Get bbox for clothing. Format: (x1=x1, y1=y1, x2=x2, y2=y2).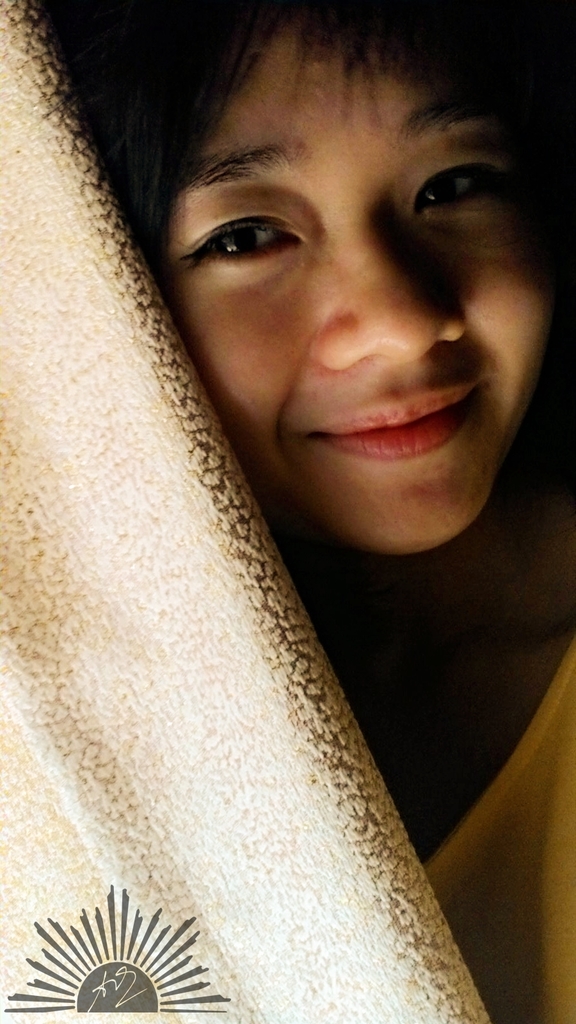
(x1=421, y1=627, x2=575, y2=1023).
